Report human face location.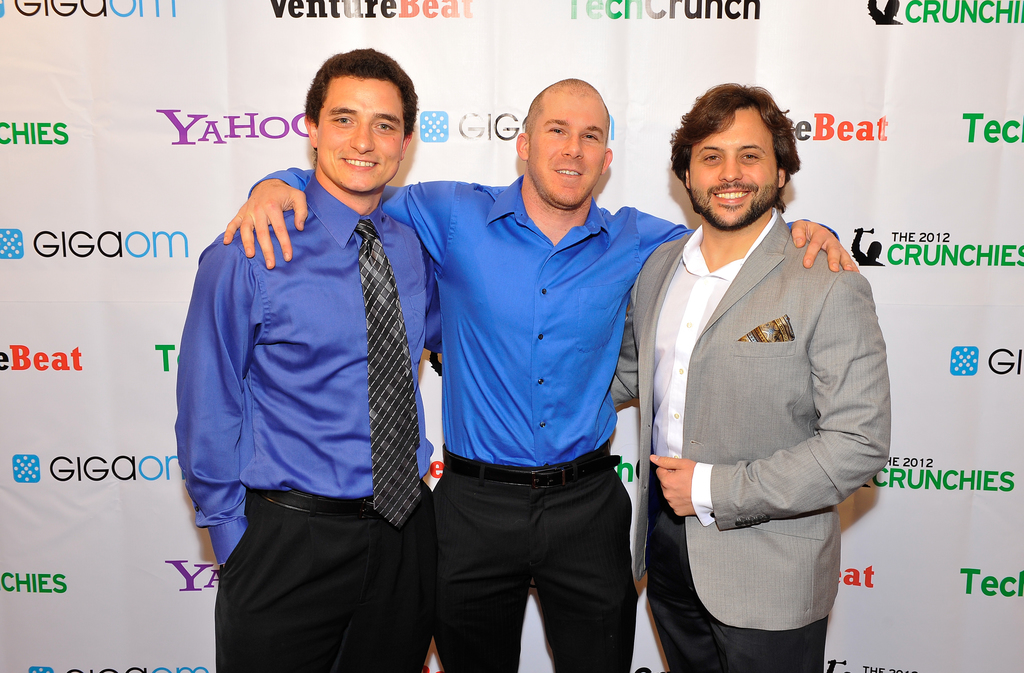
Report: Rect(314, 74, 409, 196).
